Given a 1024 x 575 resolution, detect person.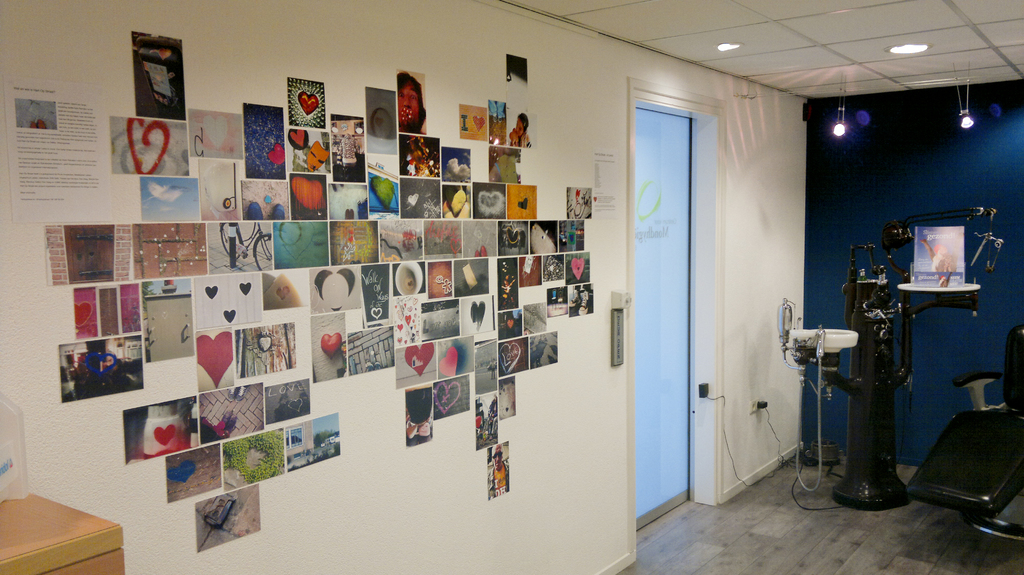
locate(510, 109, 532, 146).
